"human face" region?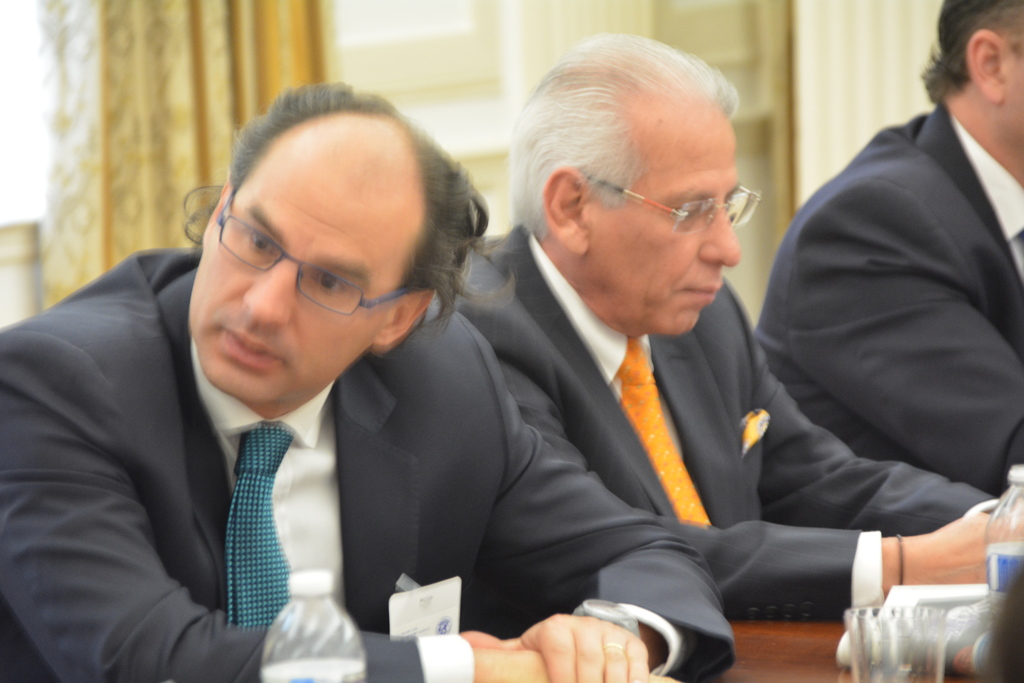
(579,94,742,336)
